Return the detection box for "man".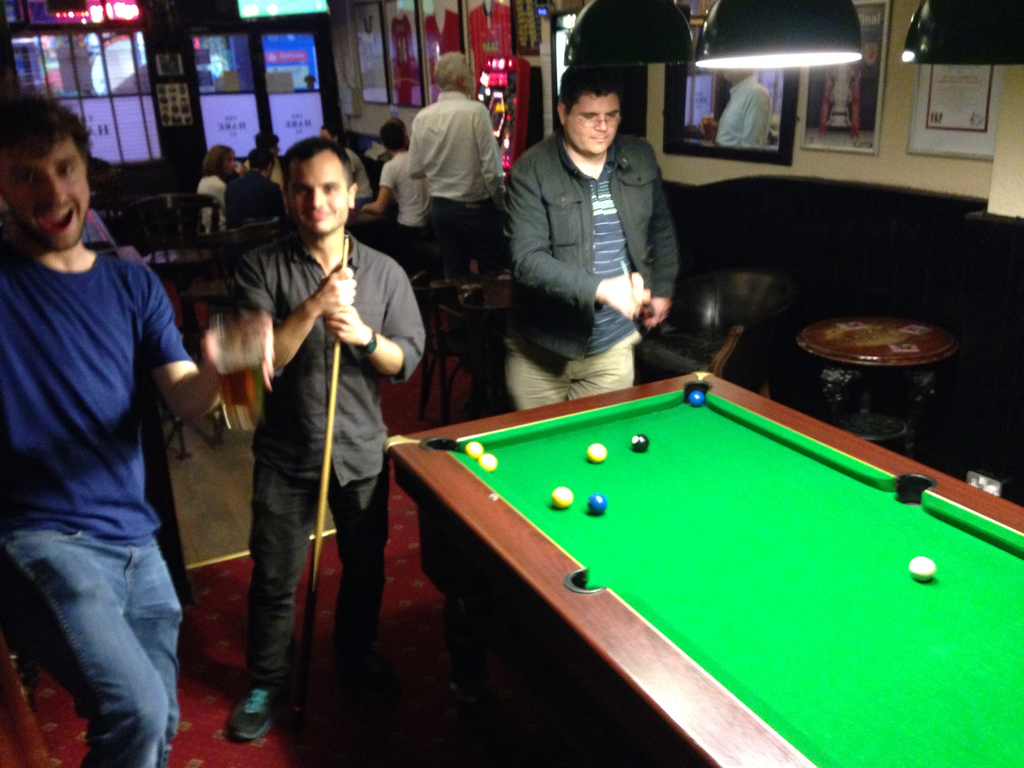
{"x1": 0, "y1": 95, "x2": 277, "y2": 767}.
